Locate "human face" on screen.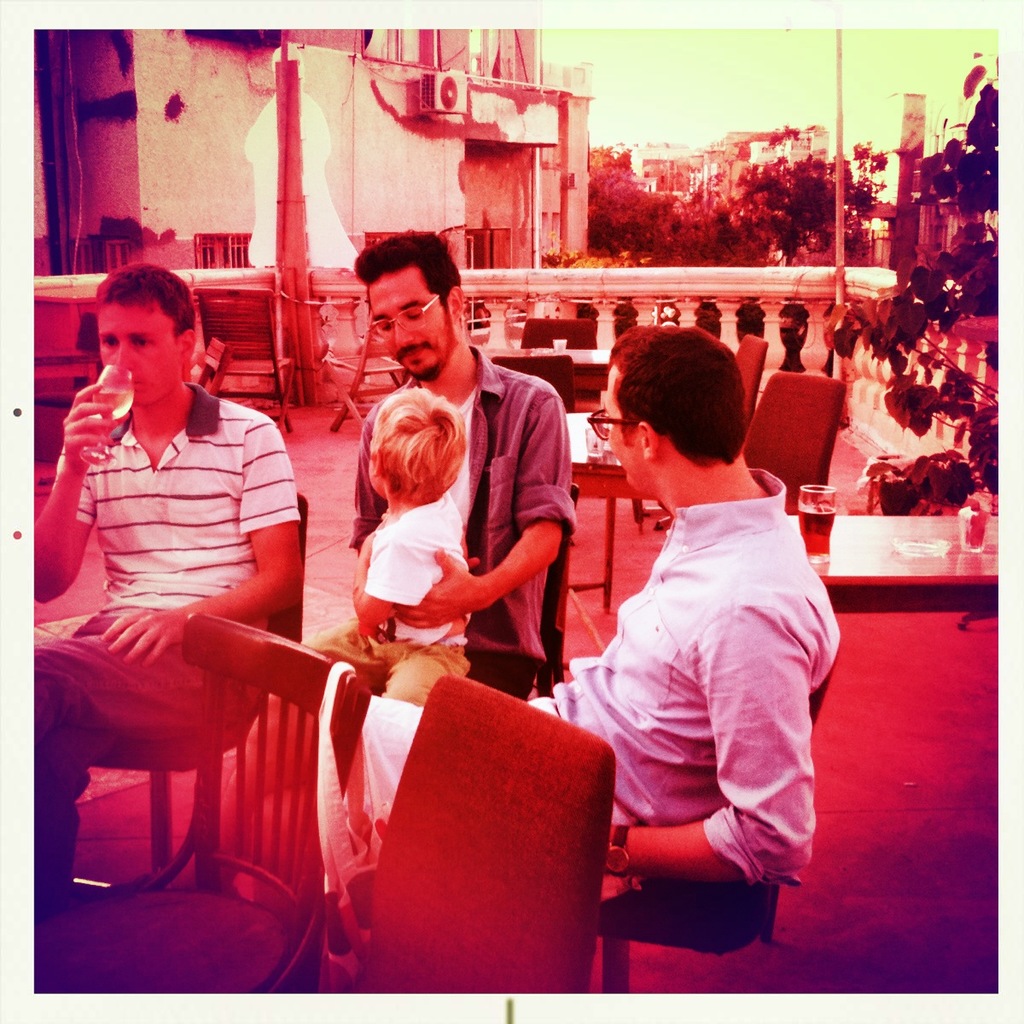
On screen at box(369, 463, 392, 497).
